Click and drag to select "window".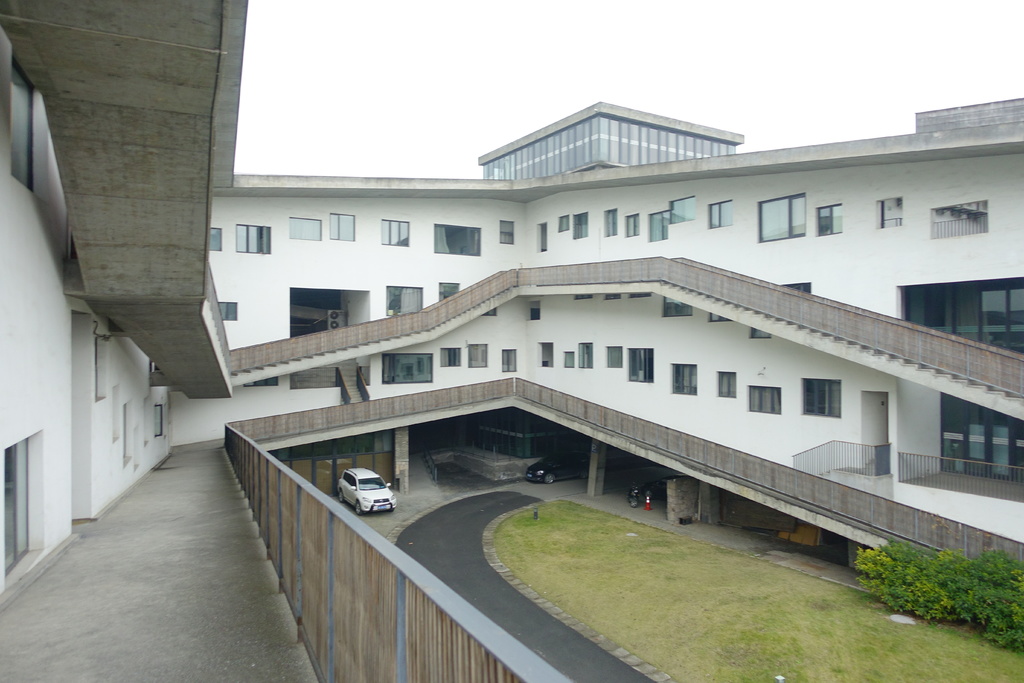
Selection: crop(328, 211, 360, 240).
